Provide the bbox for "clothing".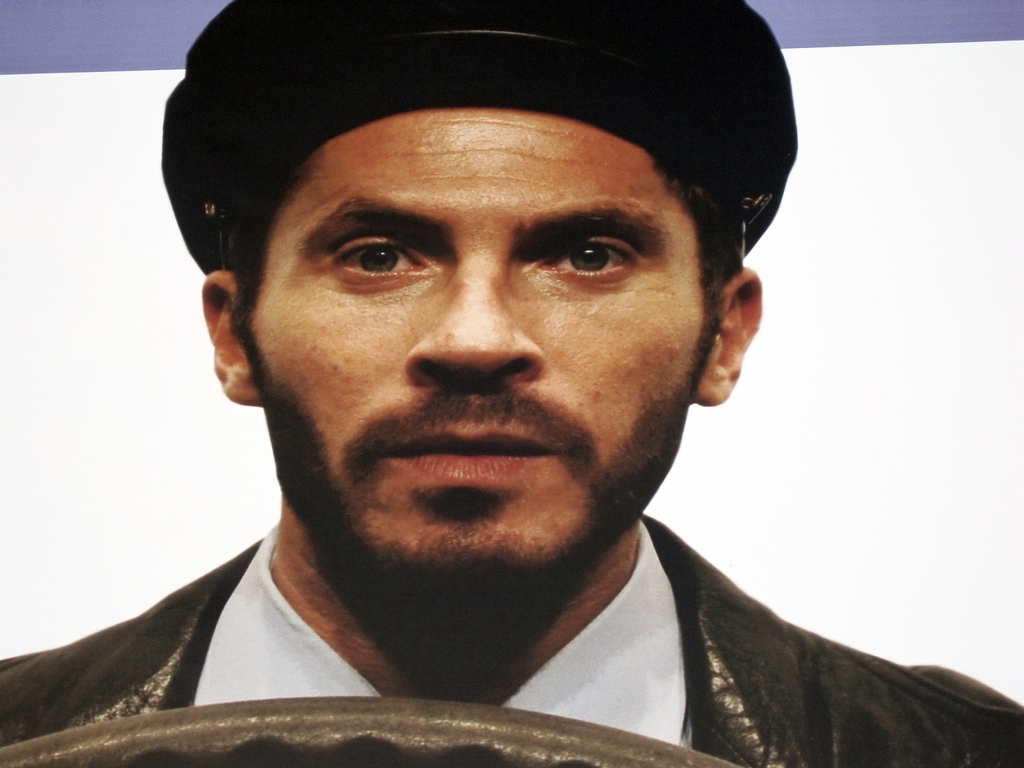
7:509:1023:767.
